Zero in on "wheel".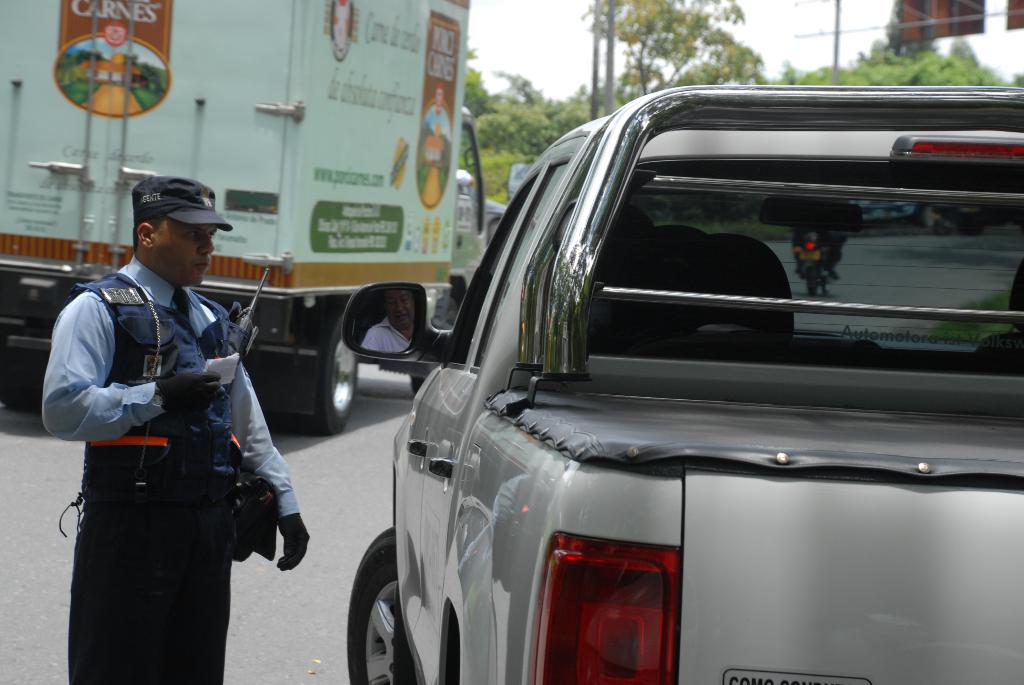
Zeroed in: [284,302,366,434].
